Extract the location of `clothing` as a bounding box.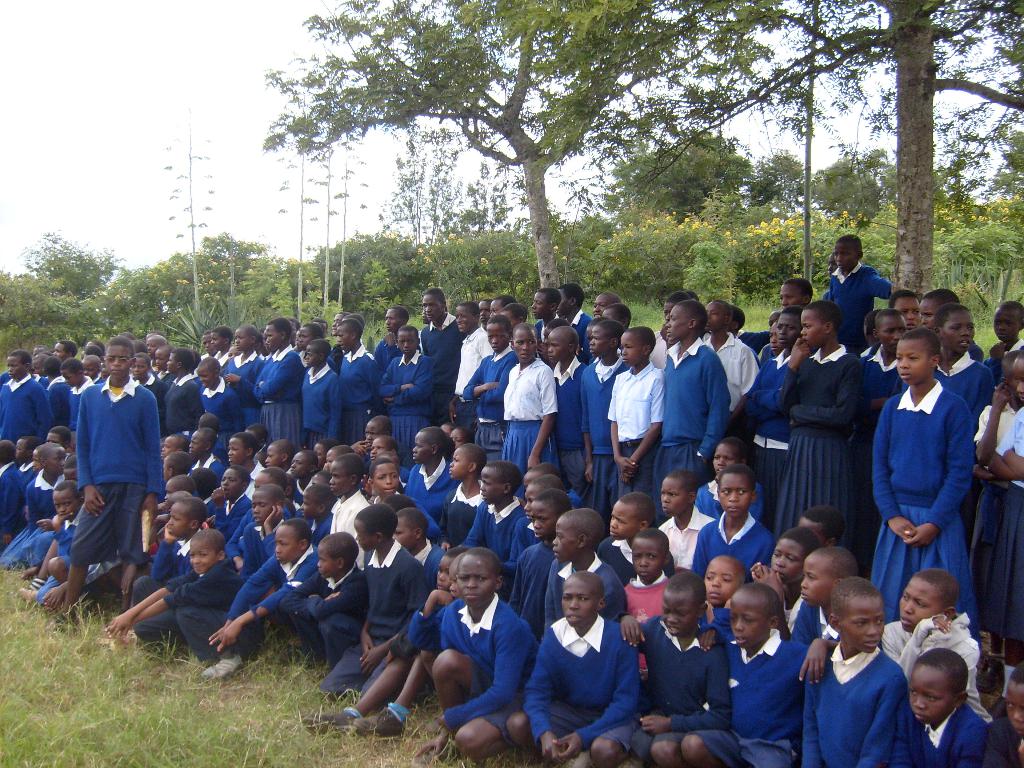
[0,457,27,541].
